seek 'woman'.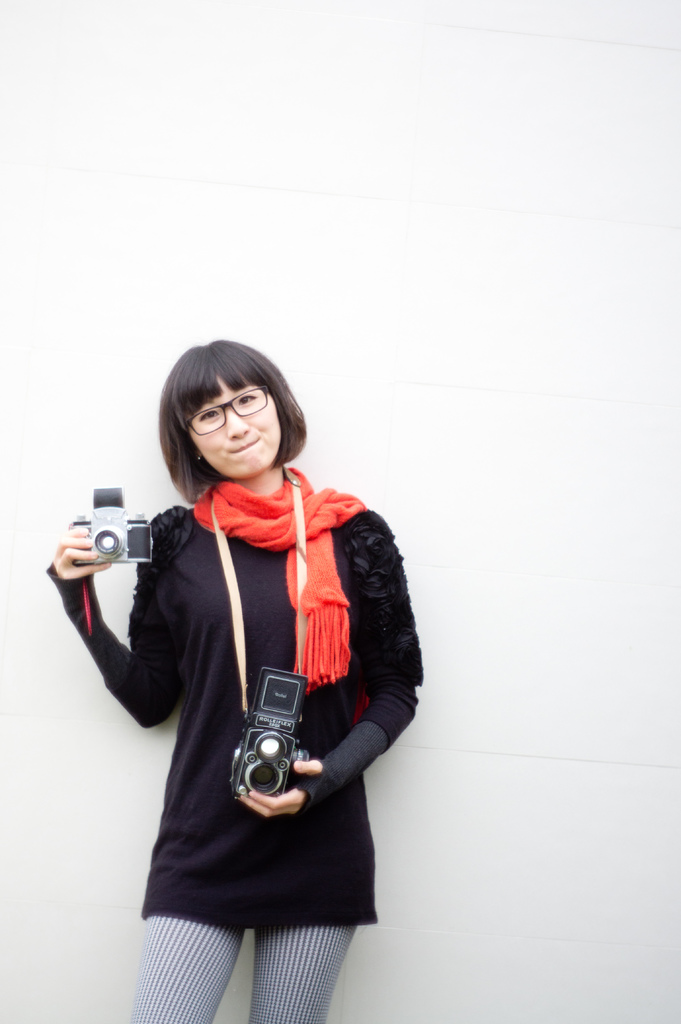
bbox=(66, 306, 408, 1023).
